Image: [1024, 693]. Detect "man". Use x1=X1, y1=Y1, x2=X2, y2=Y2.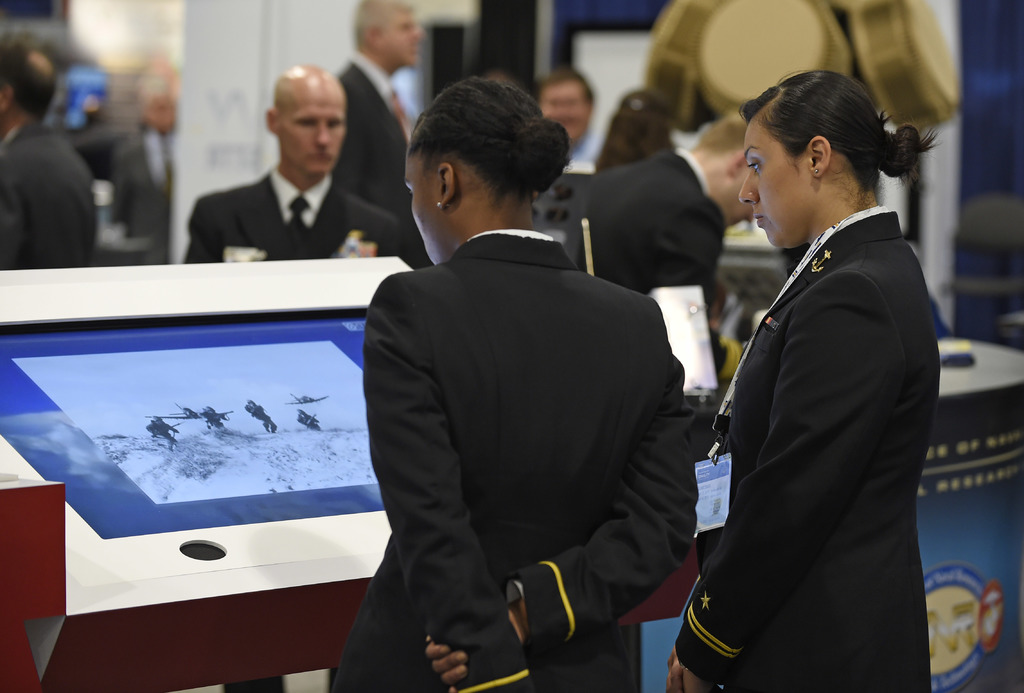
x1=340, y1=0, x2=430, y2=269.
